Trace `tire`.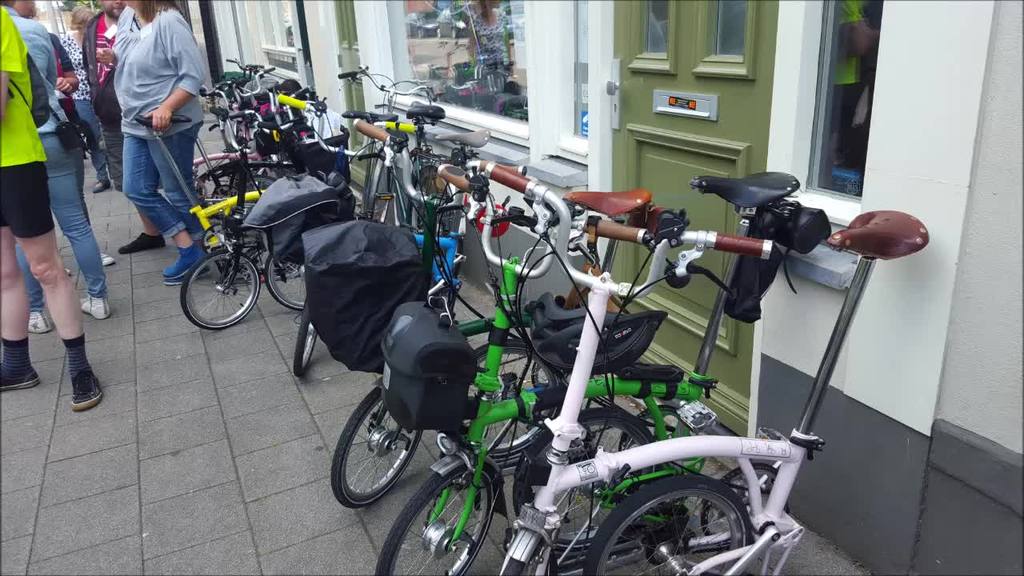
Traced to pyautogui.locateOnScreen(177, 246, 260, 330).
